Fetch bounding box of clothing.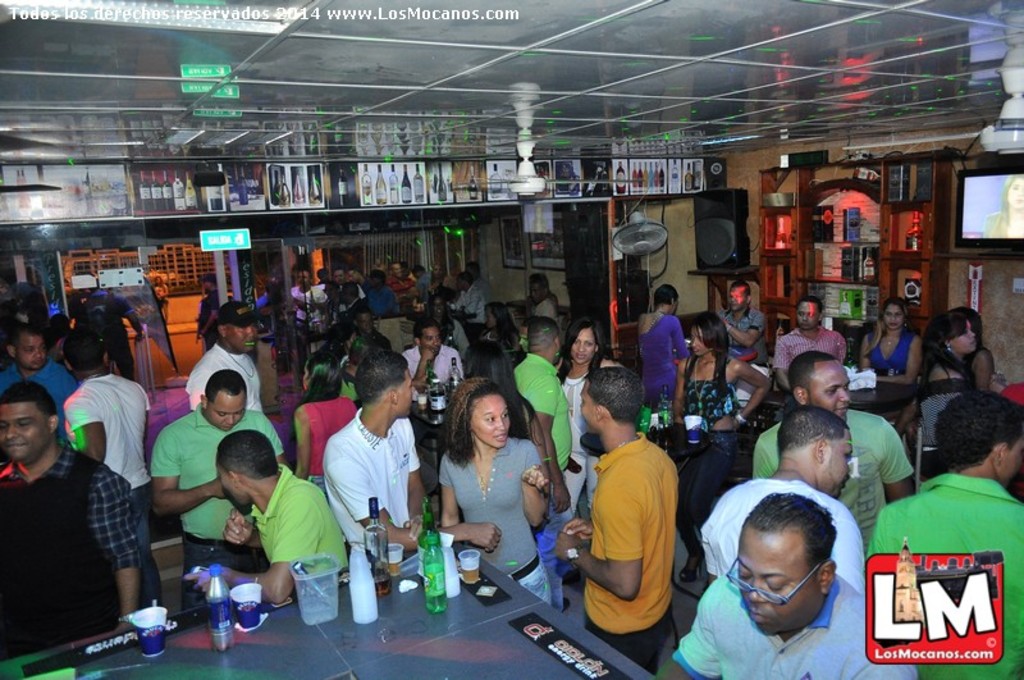
Bbox: 701:475:876:597.
